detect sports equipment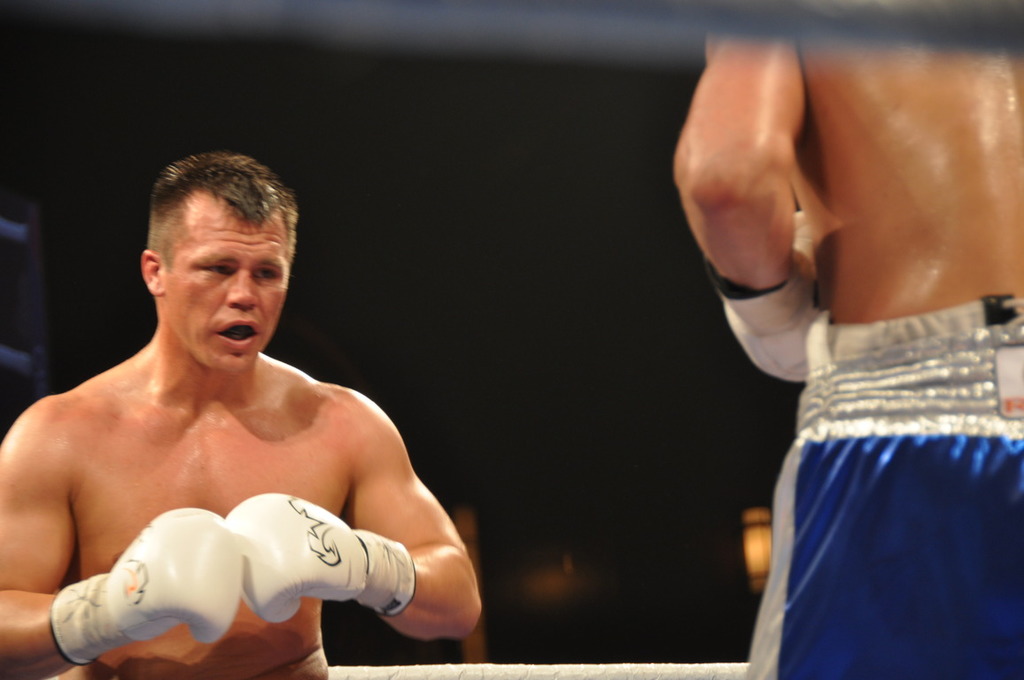
BBox(50, 508, 244, 667)
